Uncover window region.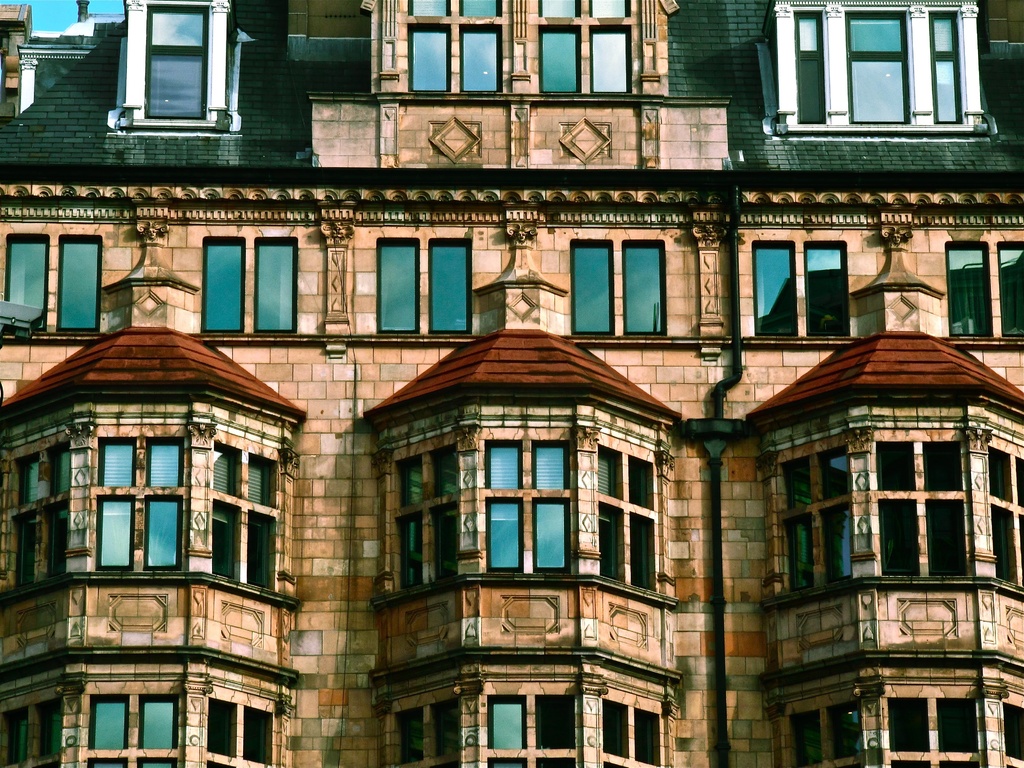
Uncovered: locate(849, 11, 909, 122).
